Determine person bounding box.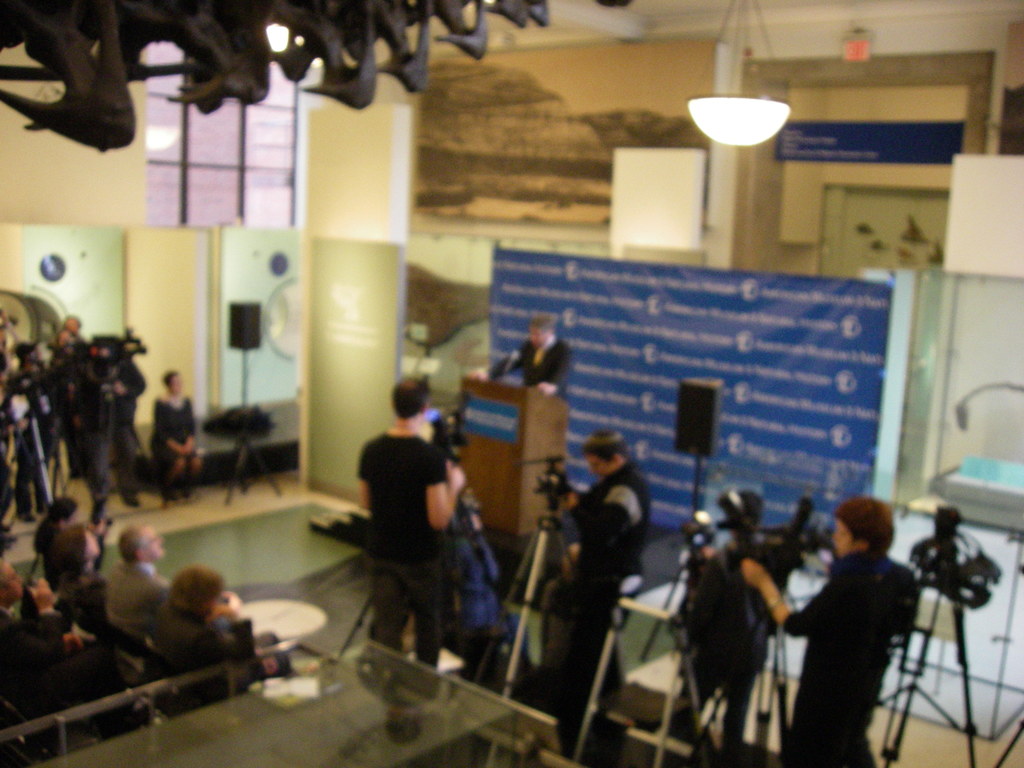
Determined: bbox=(50, 518, 120, 627).
